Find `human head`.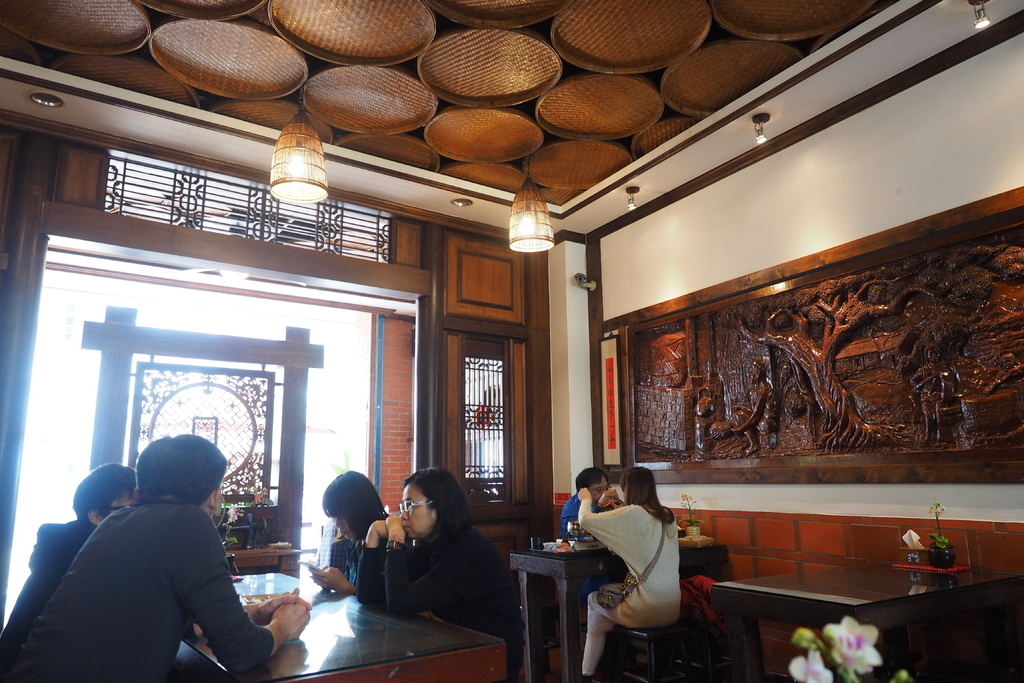
{"left": 125, "top": 452, "right": 227, "bottom": 527}.
